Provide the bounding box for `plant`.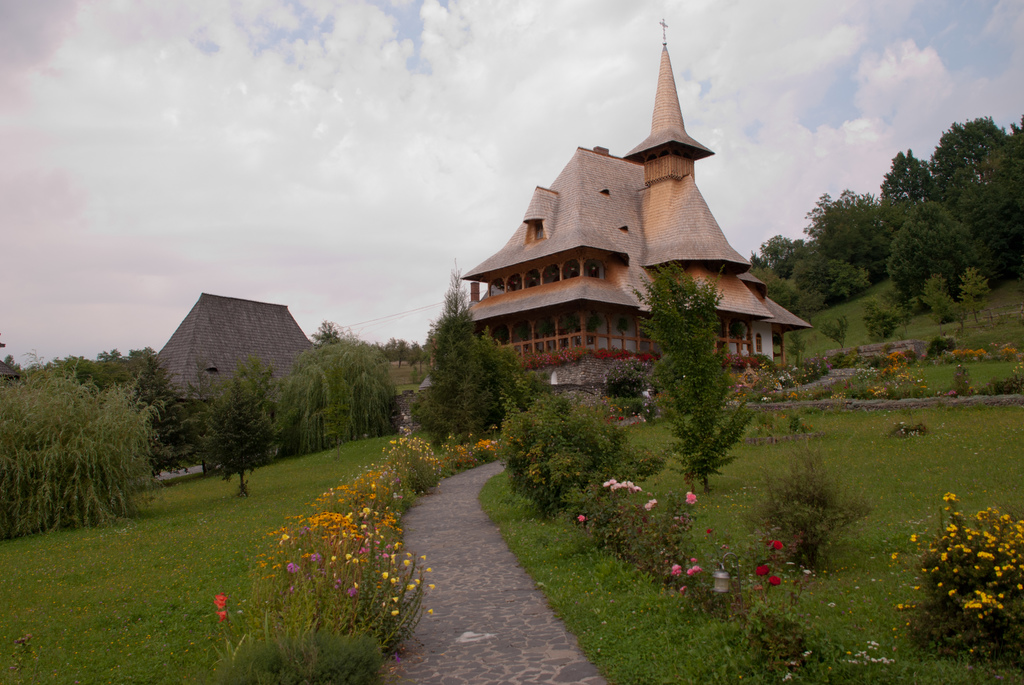
bbox(180, 363, 271, 489).
